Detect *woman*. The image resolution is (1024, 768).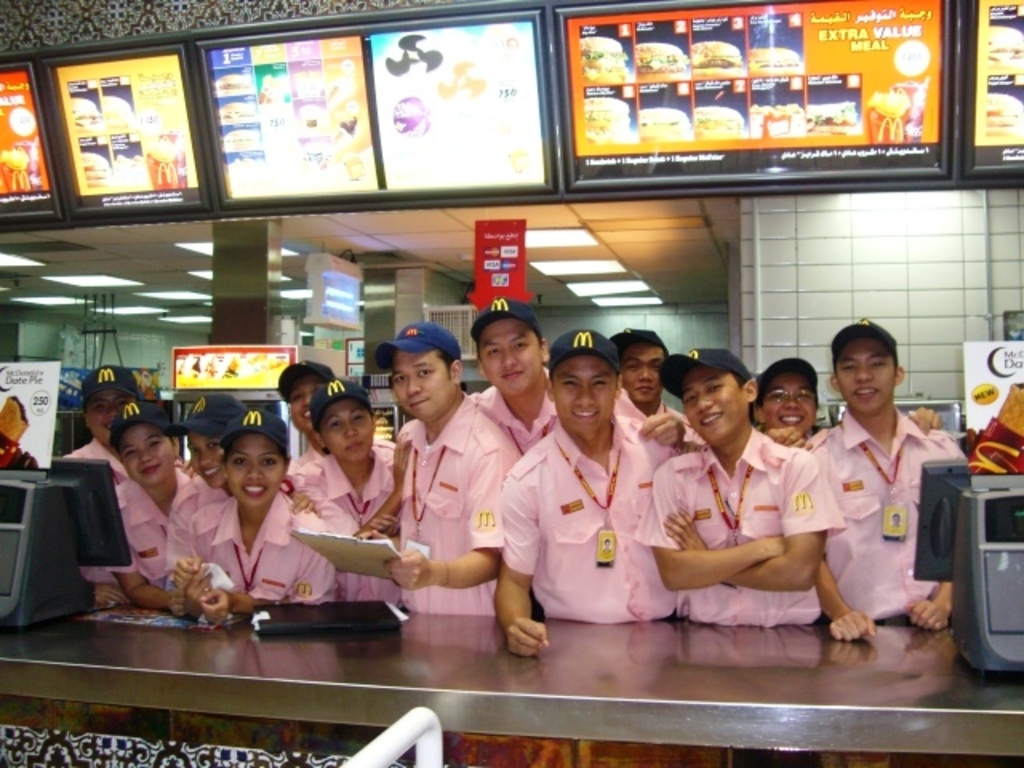
rect(112, 398, 194, 616).
